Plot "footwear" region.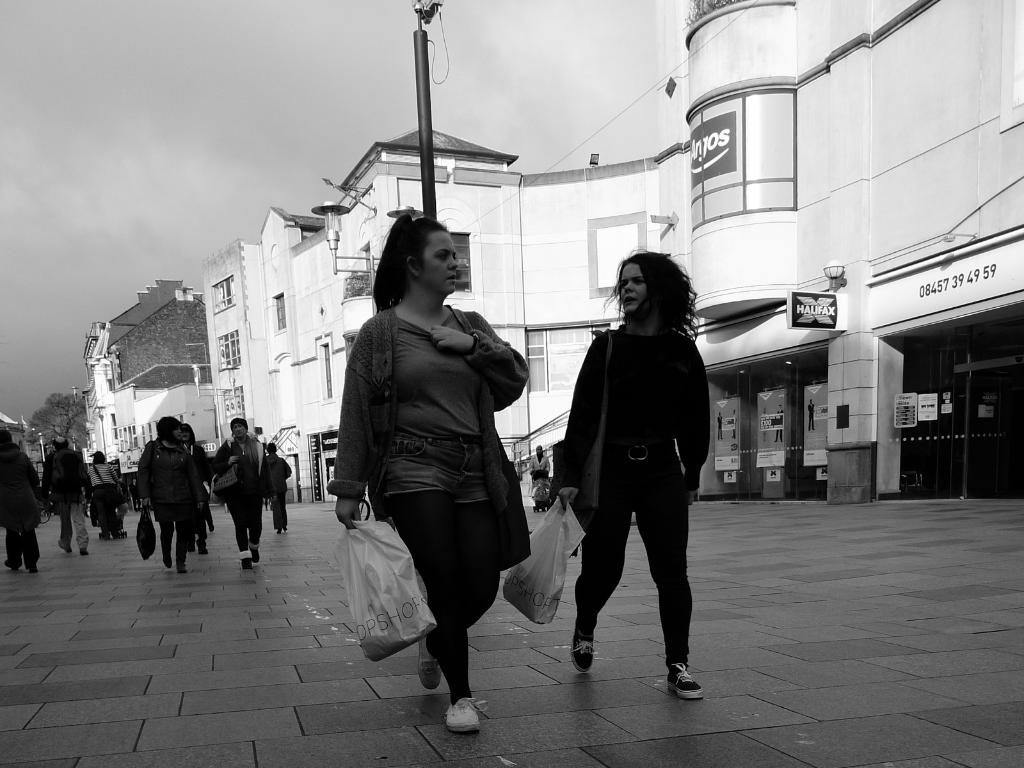
Plotted at locate(418, 631, 438, 692).
